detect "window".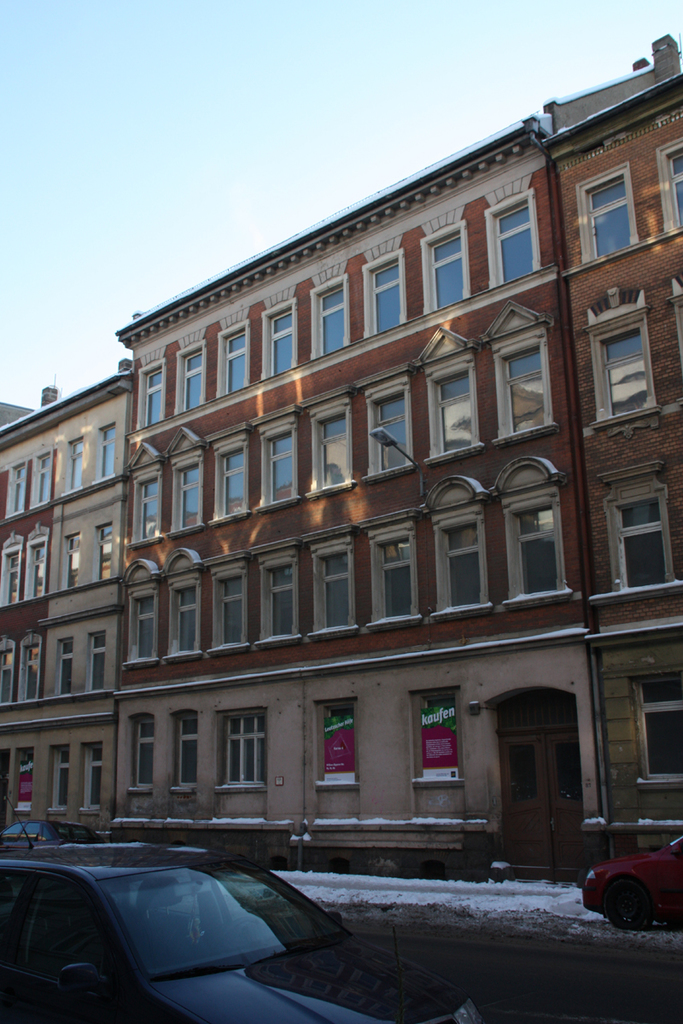
Detected at x1=210 y1=714 x2=268 y2=792.
